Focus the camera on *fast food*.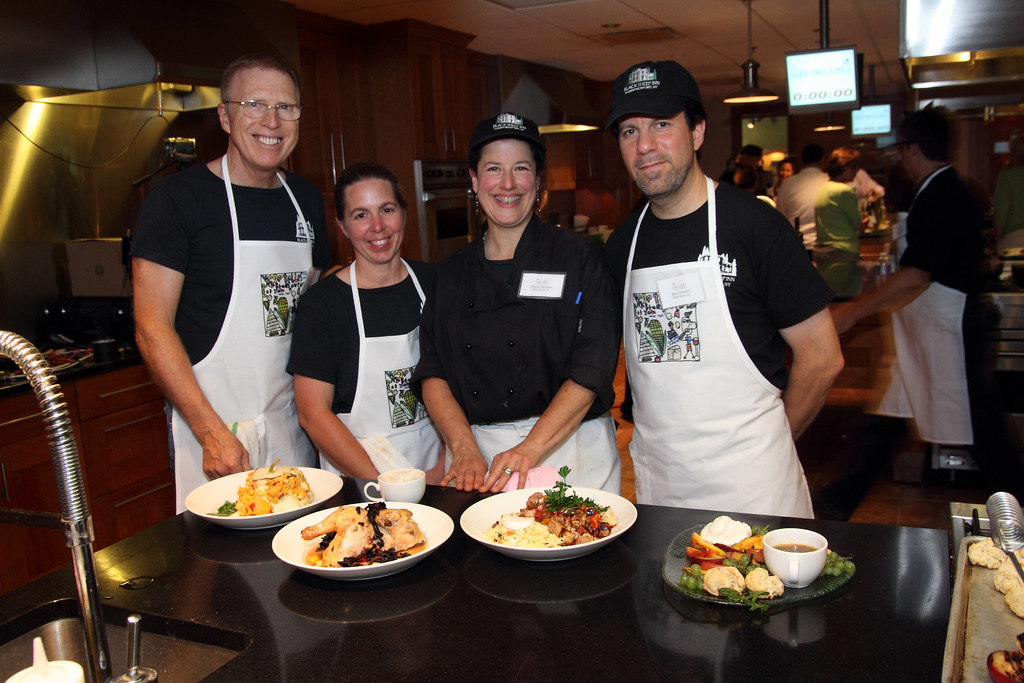
Focus region: {"x1": 296, "y1": 502, "x2": 428, "y2": 579}.
